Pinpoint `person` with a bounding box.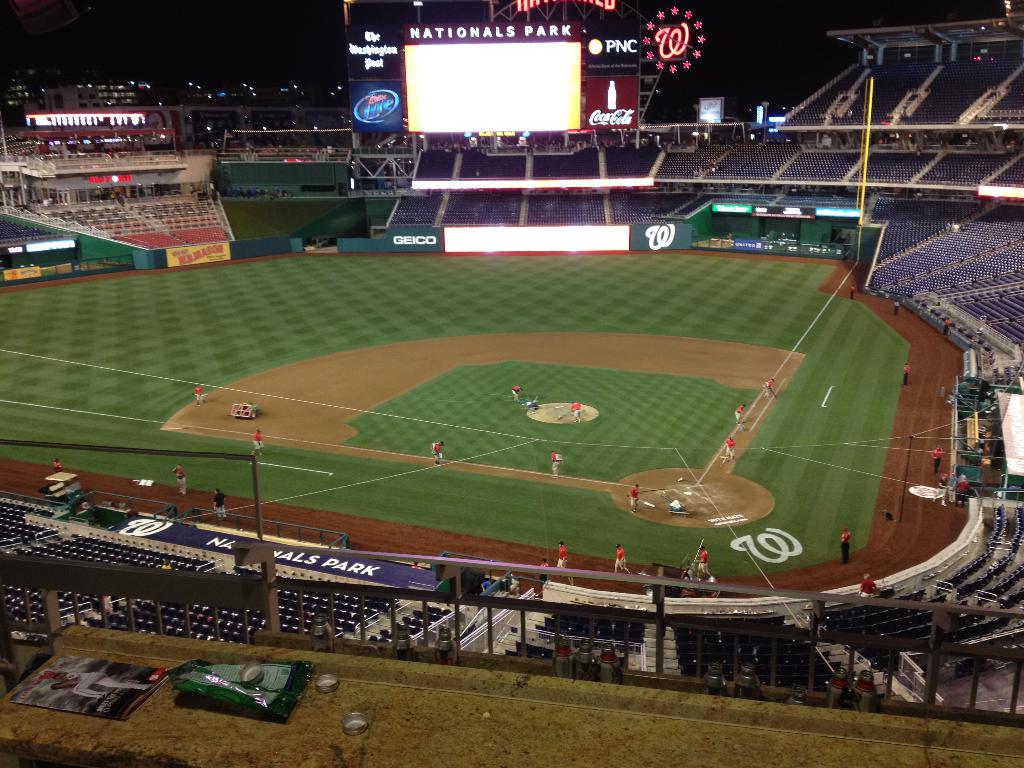
left=611, top=543, right=632, bottom=575.
